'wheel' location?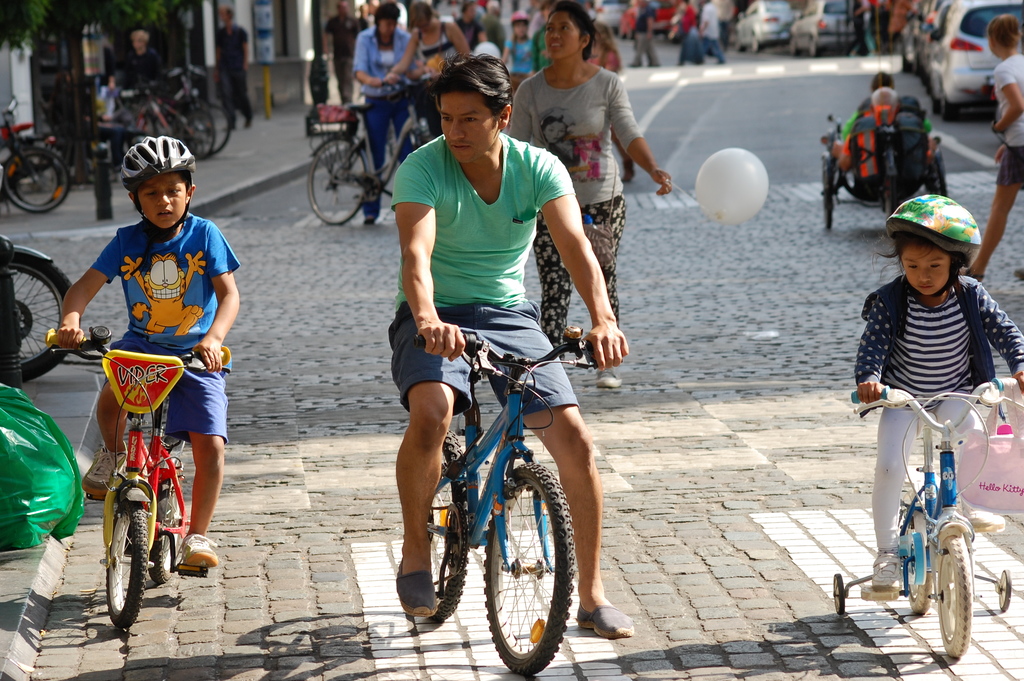
bbox=(4, 250, 80, 380)
